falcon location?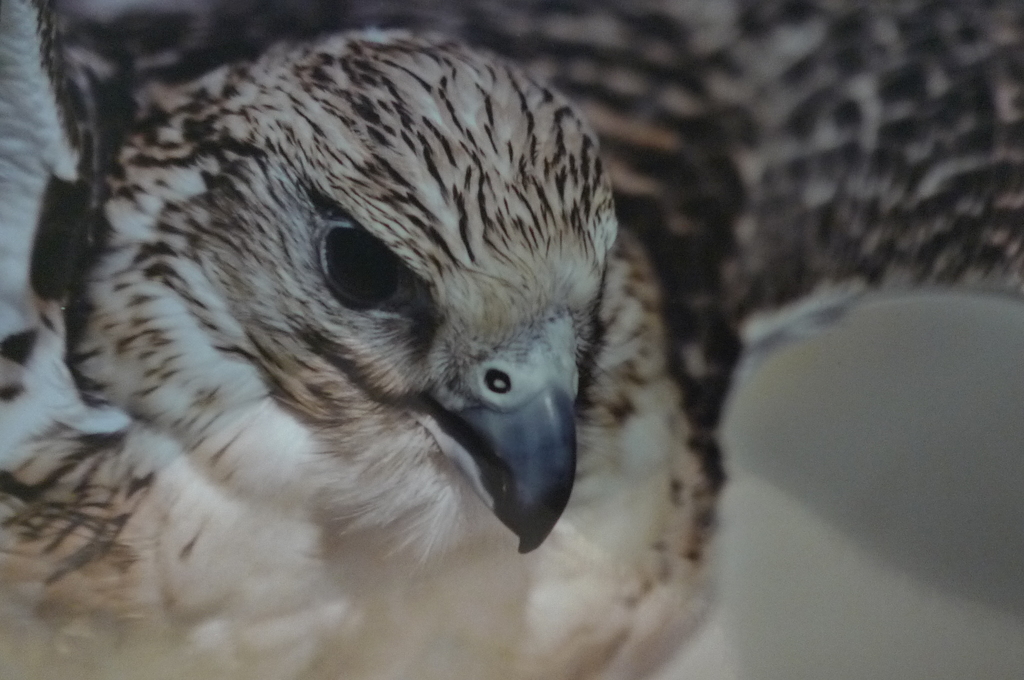
select_region(0, 0, 1023, 679)
